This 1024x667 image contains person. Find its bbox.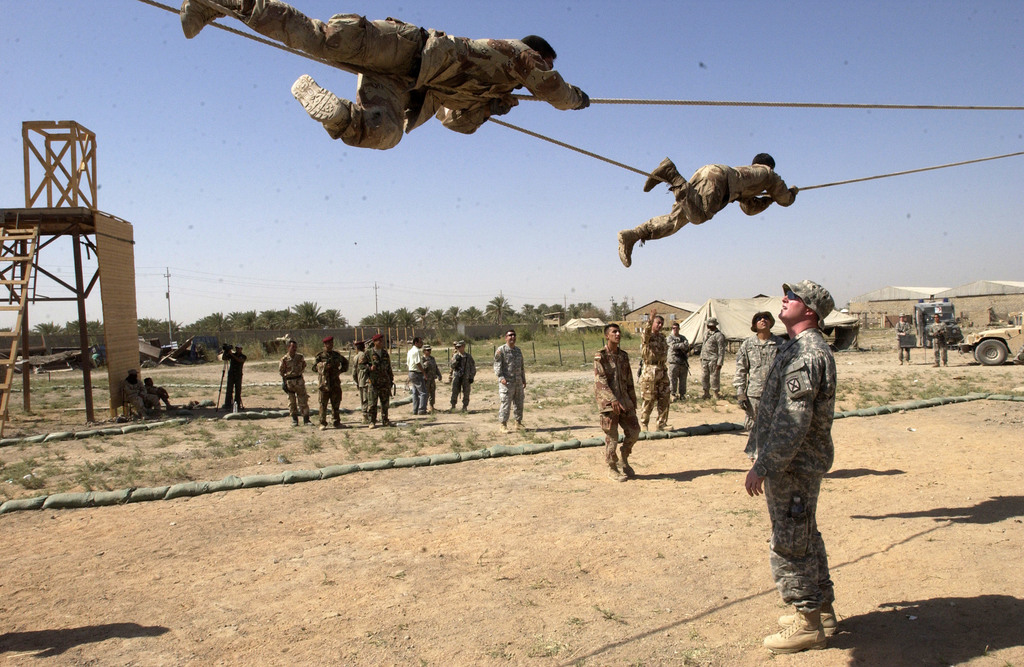
<region>898, 311, 911, 357</region>.
